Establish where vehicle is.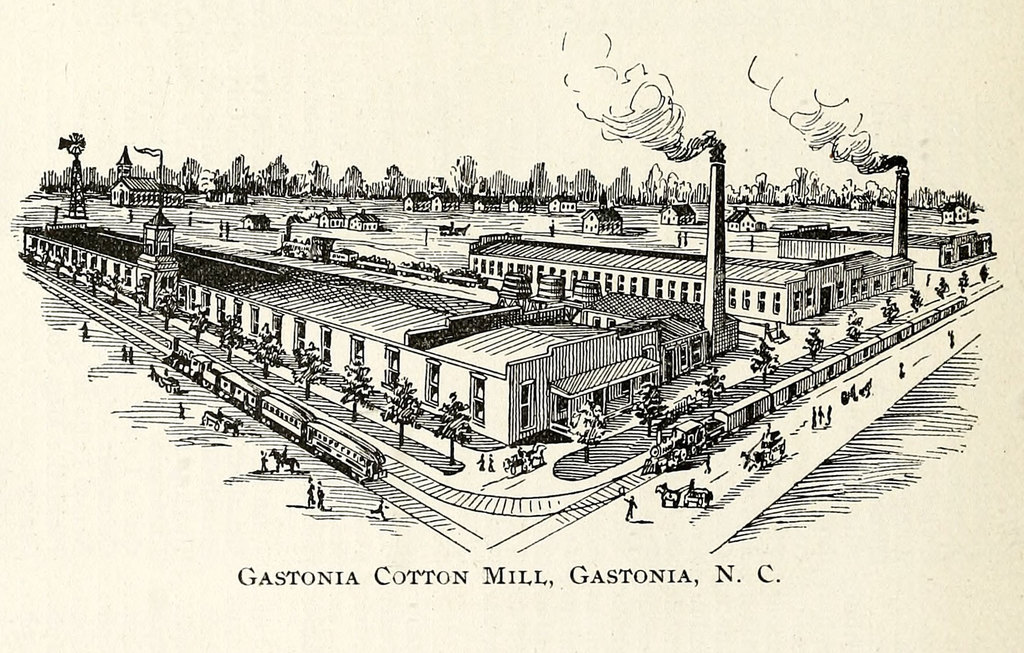
Established at 157 333 391 490.
